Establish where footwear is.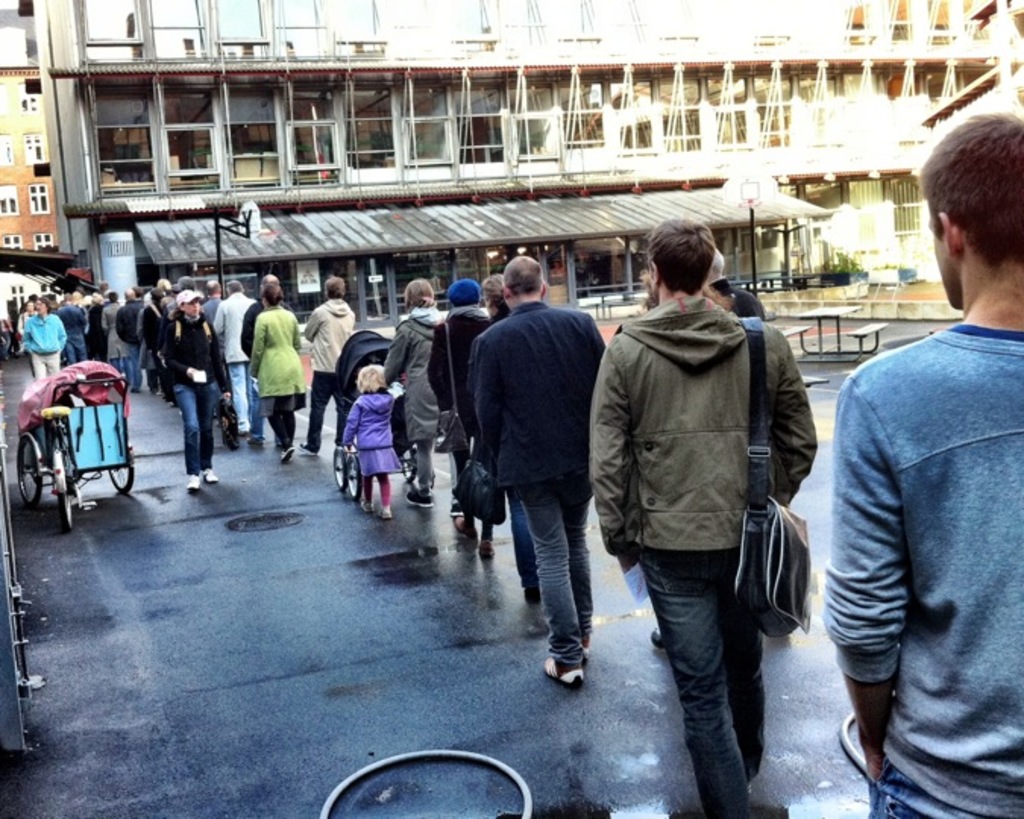
Established at {"x1": 481, "y1": 532, "x2": 496, "y2": 554}.
